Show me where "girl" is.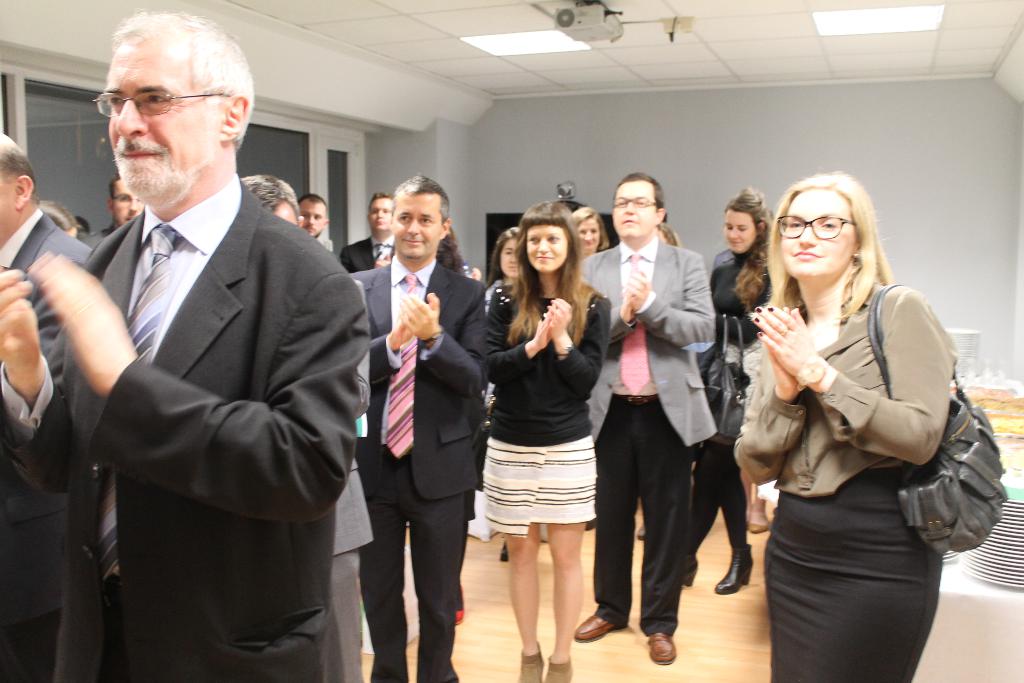
"girl" is at Rect(651, 213, 683, 250).
